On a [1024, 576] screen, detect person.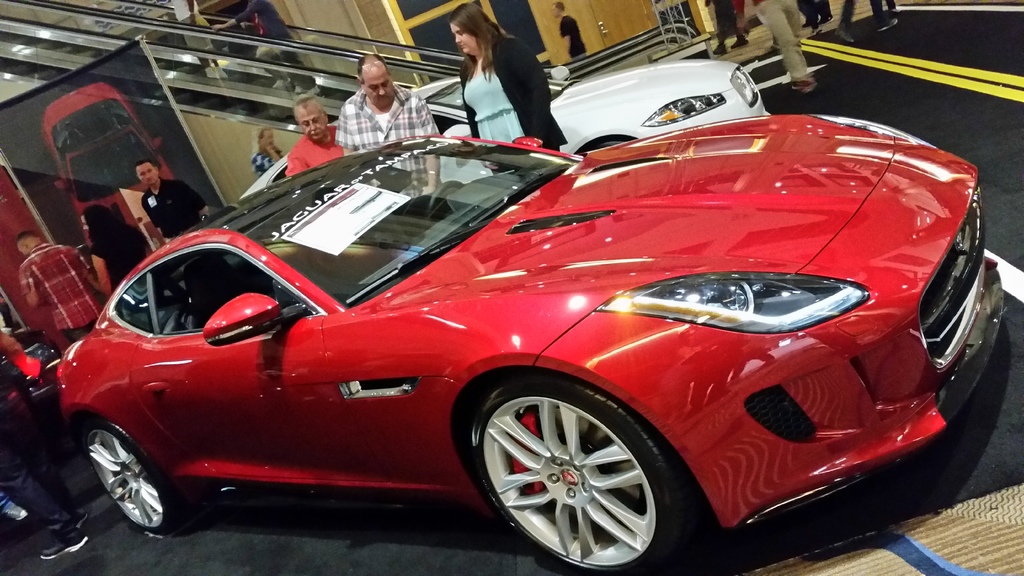
{"x1": 799, "y1": 0, "x2": 838, "y2": 29}.
